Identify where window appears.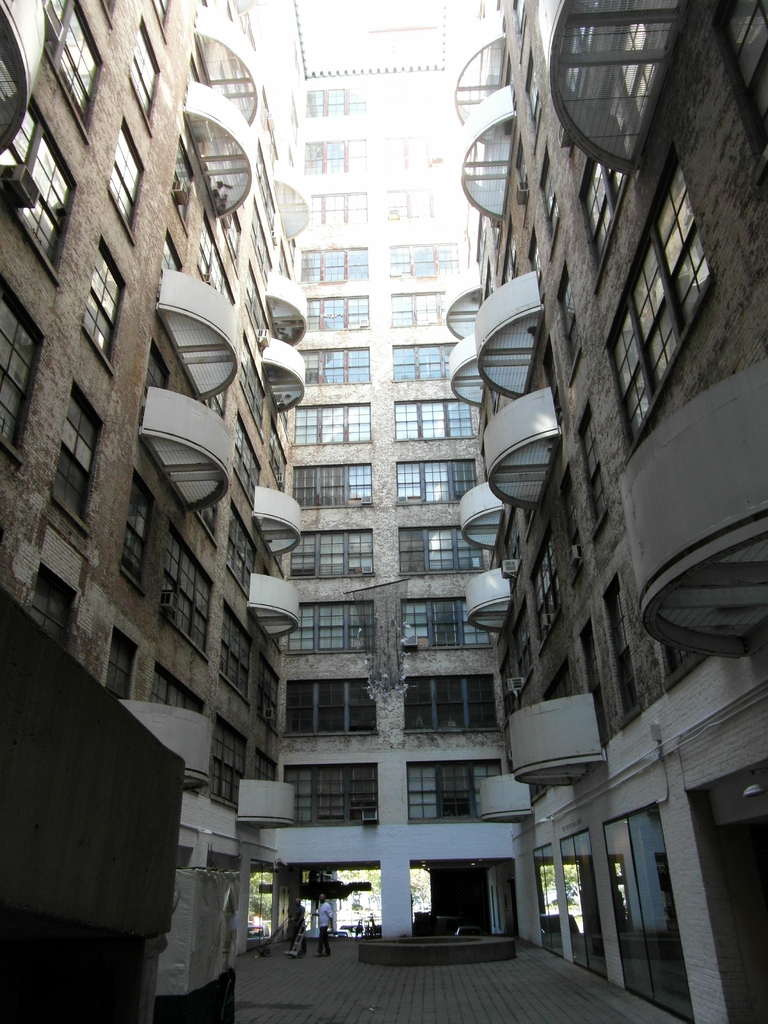
Appears at x1=42 y1=0 x2=109 y2=128.
